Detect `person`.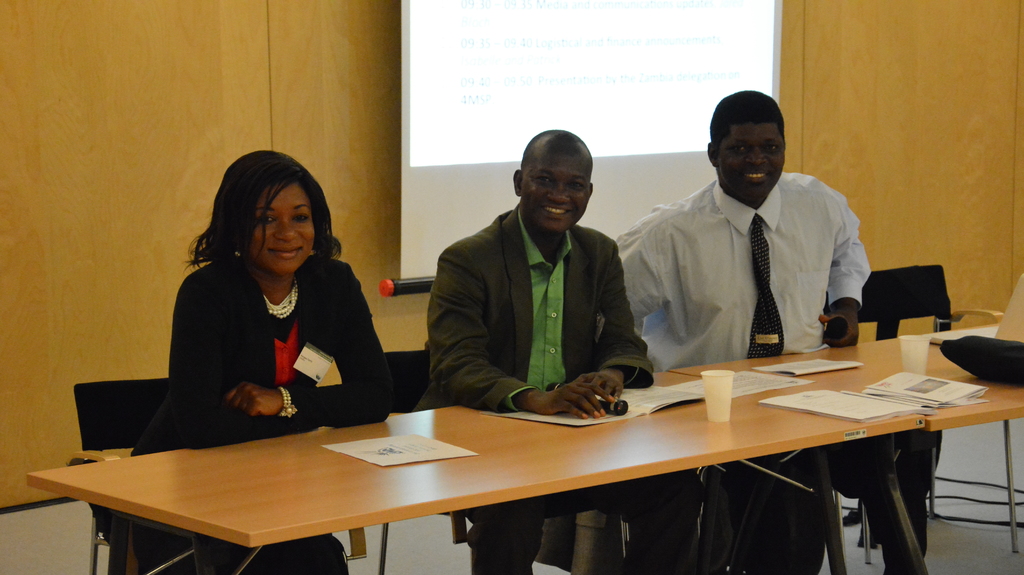
Detected at 614/86/939/574.
